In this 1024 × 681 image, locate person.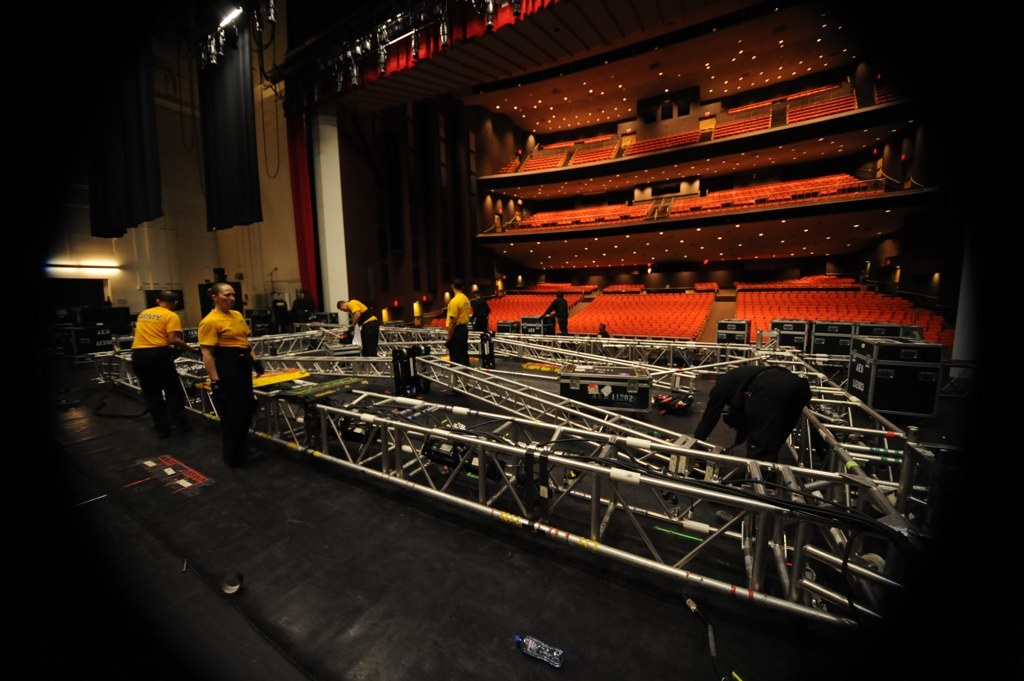
Bounding box: crop(197, 285, 265, 459).
